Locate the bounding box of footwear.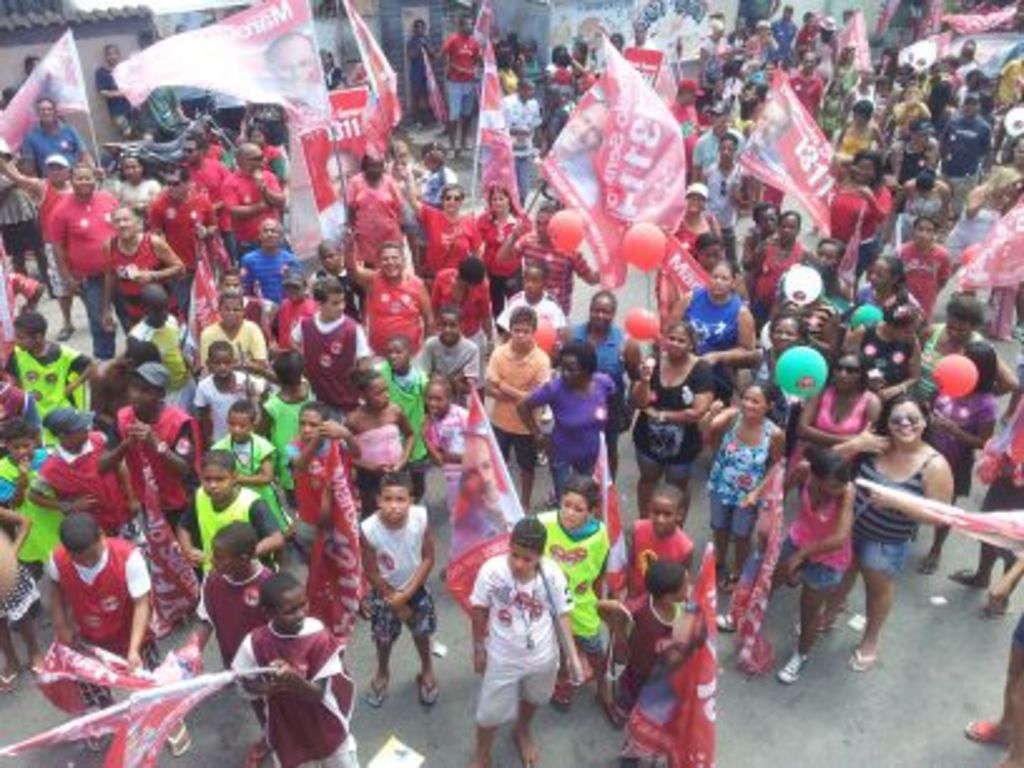
Bounding box: bbox(946, 567, 986, 590).
